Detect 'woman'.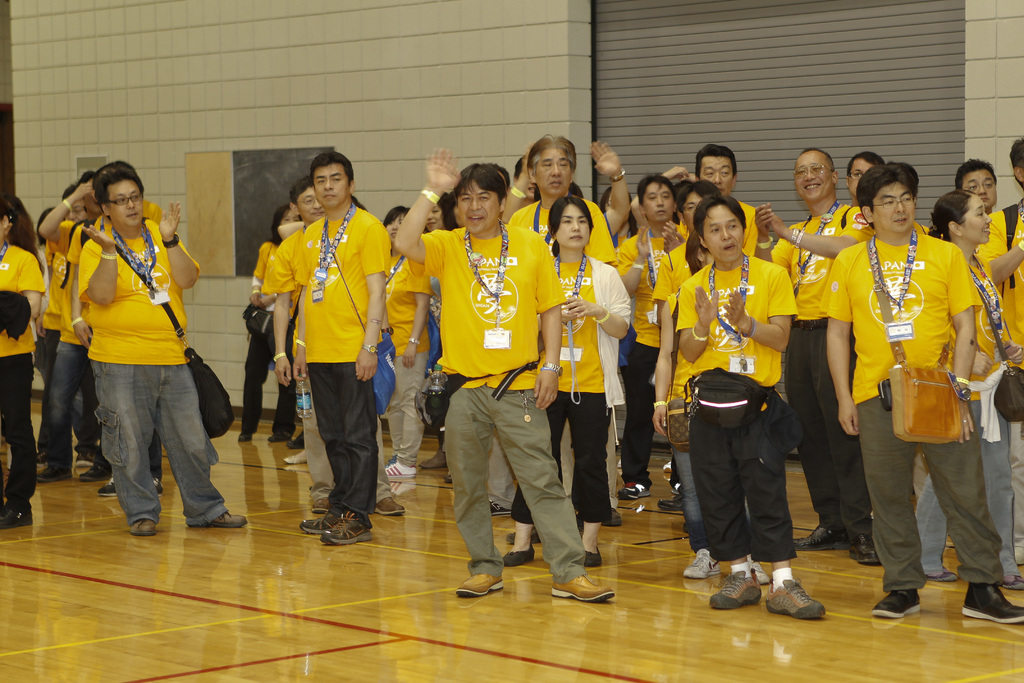
Detected at (left=383, top=205, right=437, bottom=475).
